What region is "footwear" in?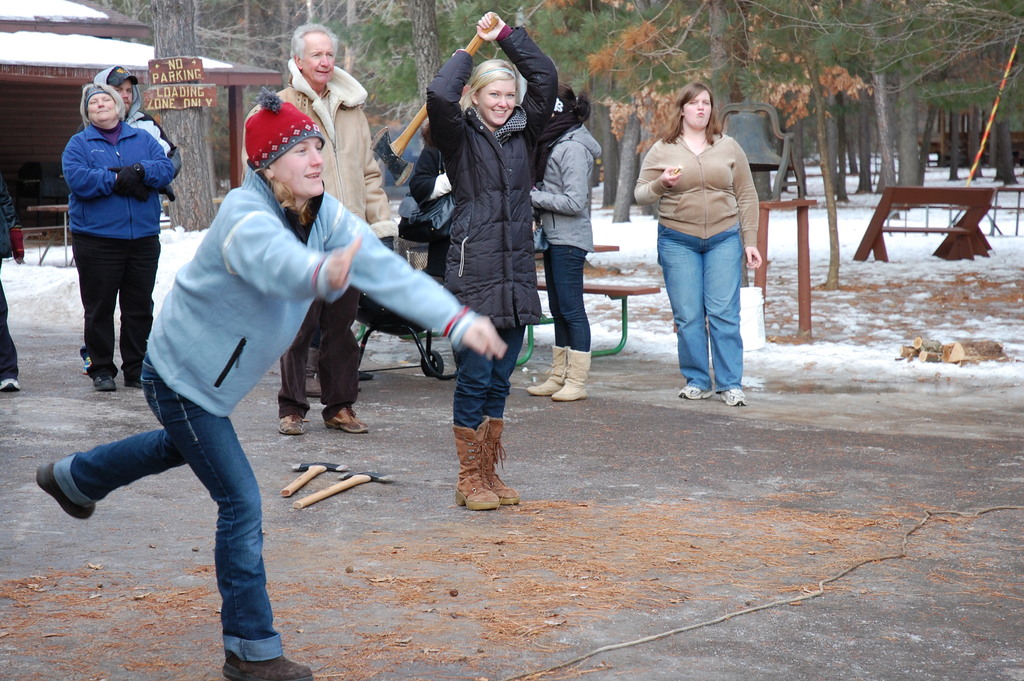
x1=550 y1=350 x2=590 y2=404.
